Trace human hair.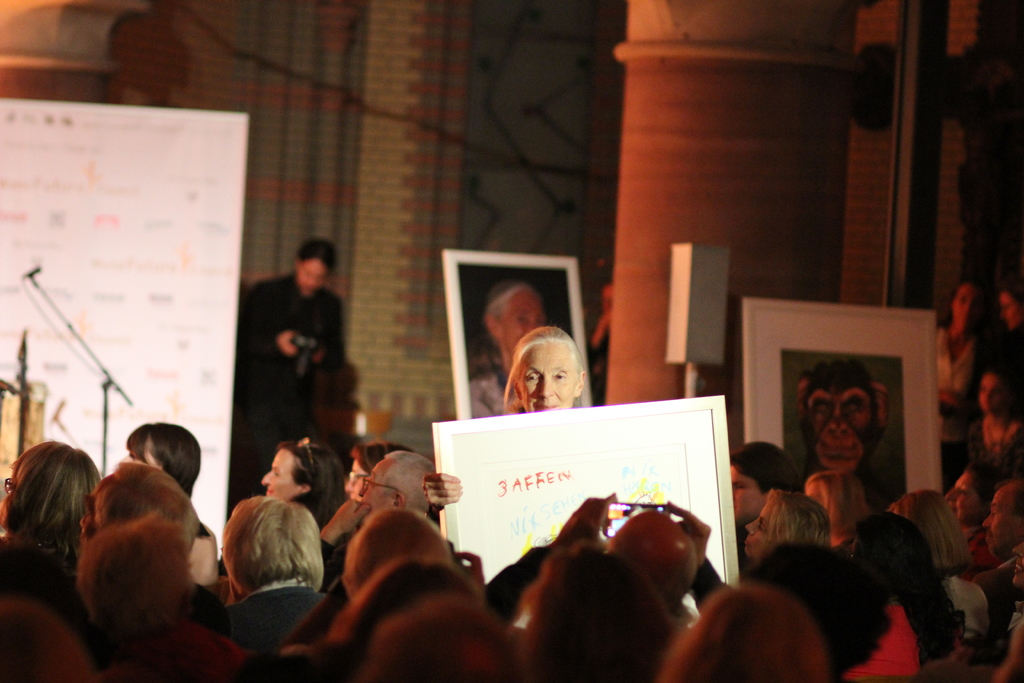
Traced to rect(276, 440, 346, 536).
